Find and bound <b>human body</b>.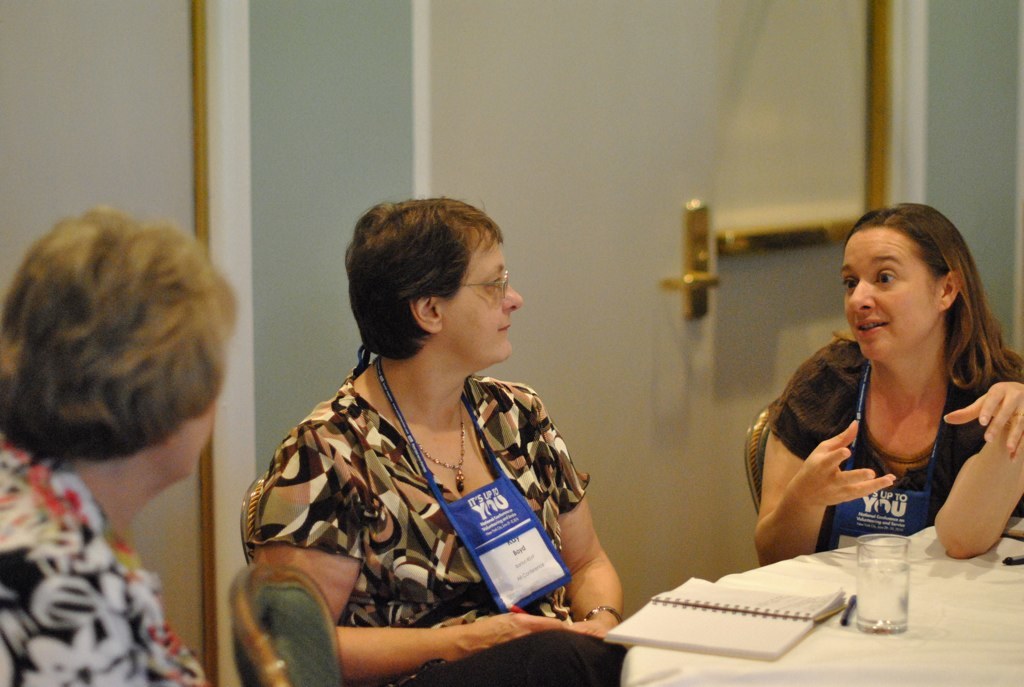
Bound: box(748, 229, 1023, 579).
